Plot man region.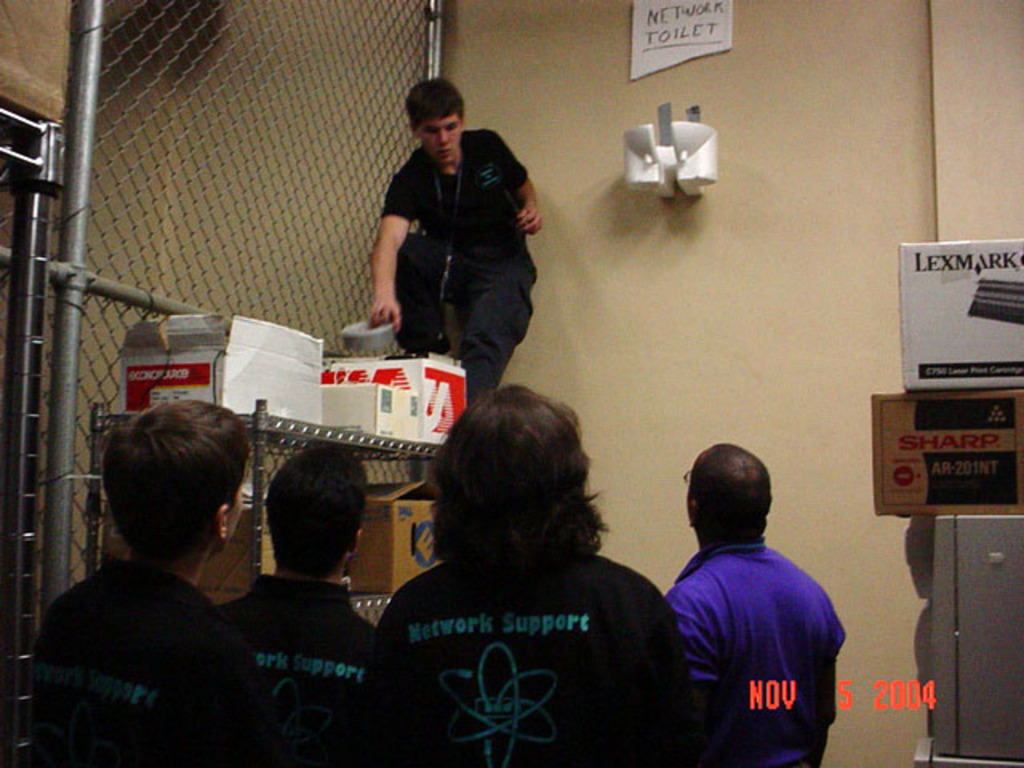
Plotted at (363, 74, 539, 406).
